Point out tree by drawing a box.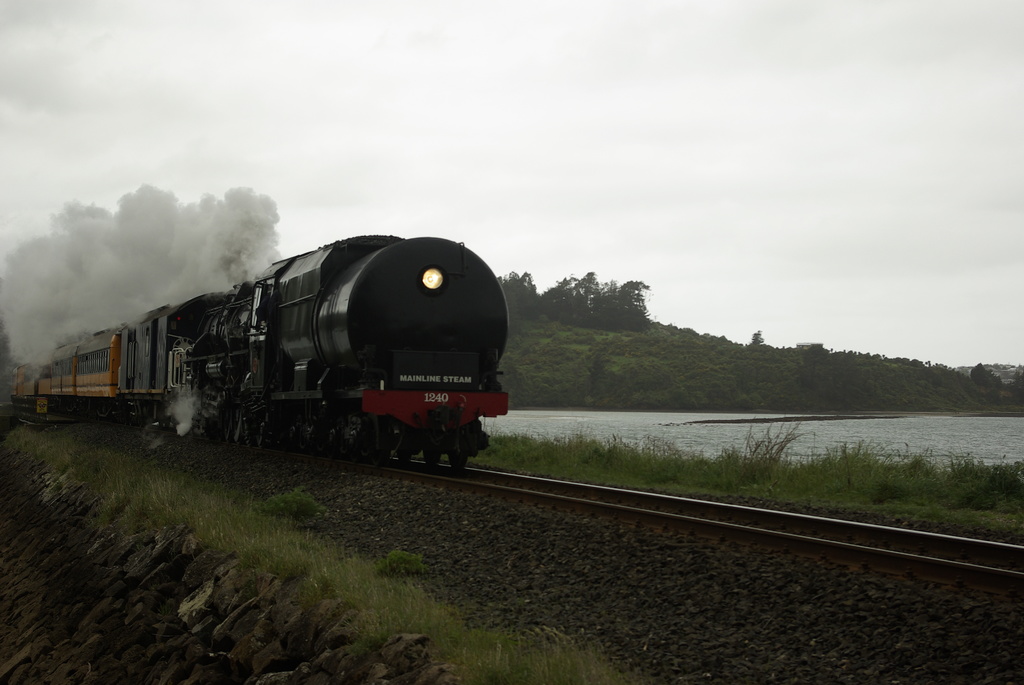
rect(493, 261, 556, 352).
